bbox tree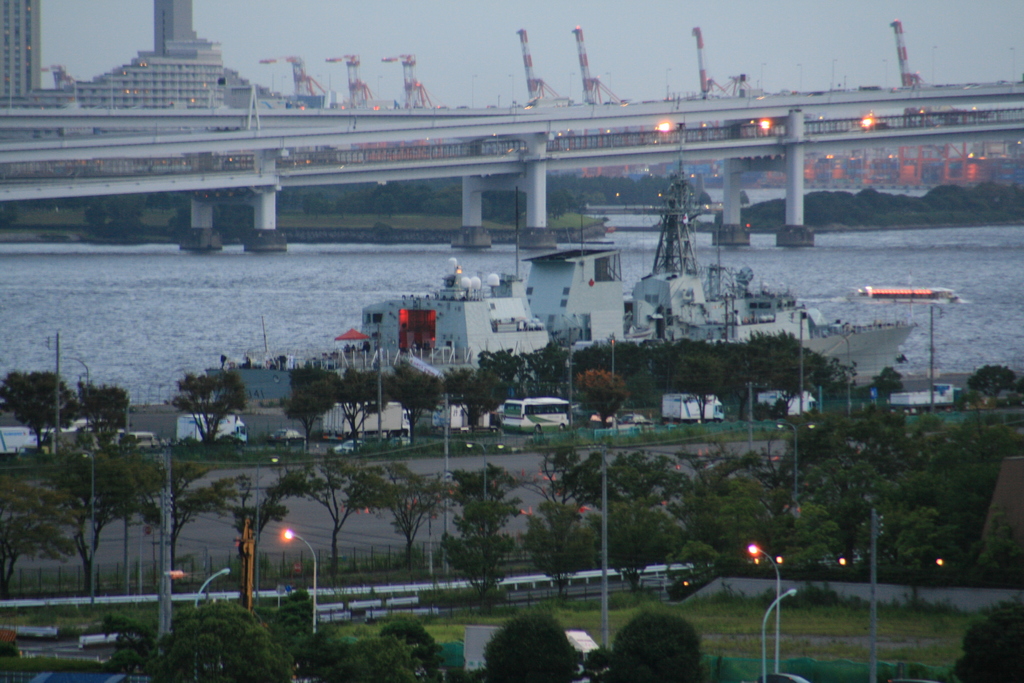
[x1=531, y1=447, x2=593, y2=595]
